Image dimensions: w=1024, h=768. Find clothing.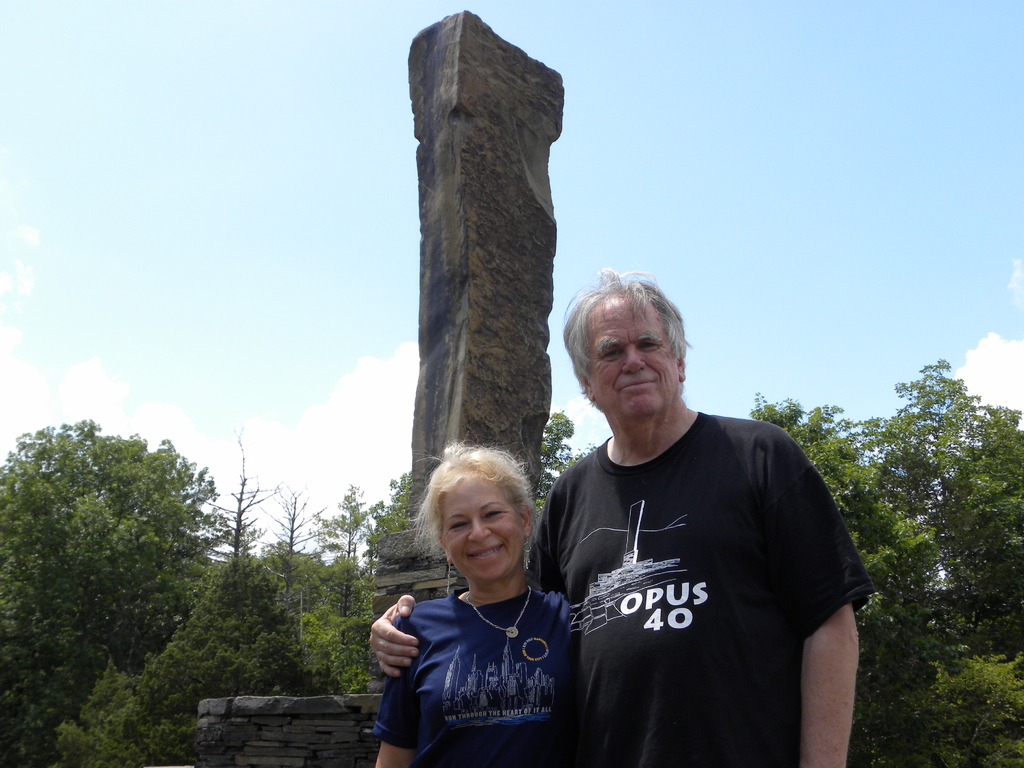
left=376, top=556, right=590, bottom=753.
